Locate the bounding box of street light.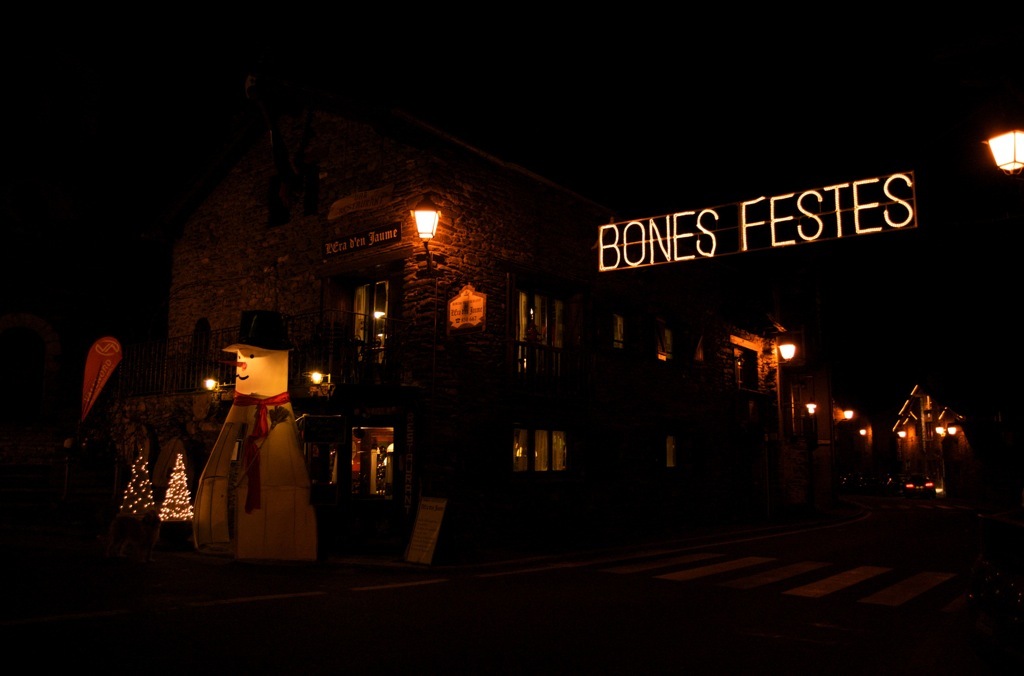
Bounding box: (772, 331, 799, 436).
